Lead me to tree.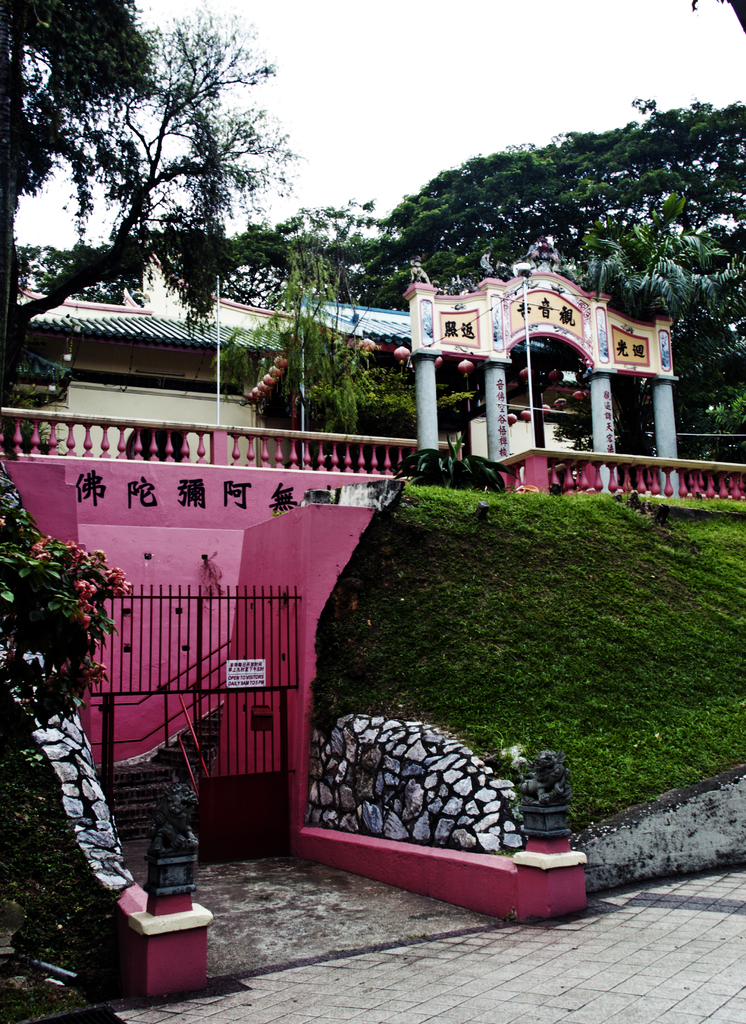
Lead to 705, 383, 745, 462.
